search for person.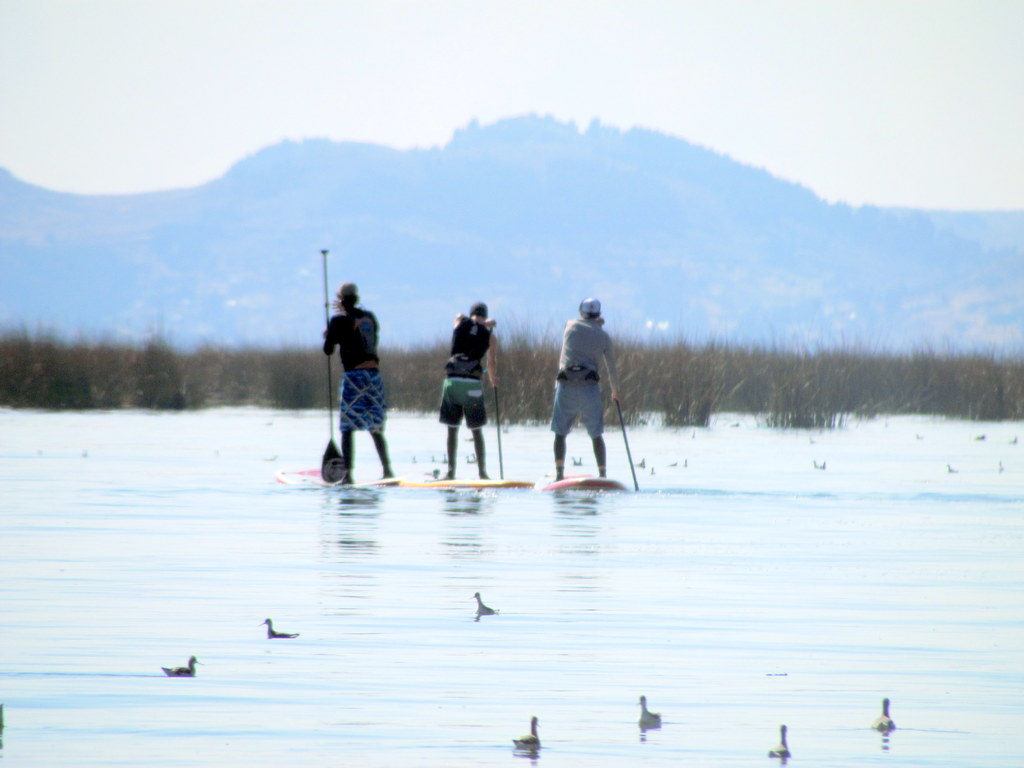
Found at <bbox>319, 281, 400, 491</bbox>.
